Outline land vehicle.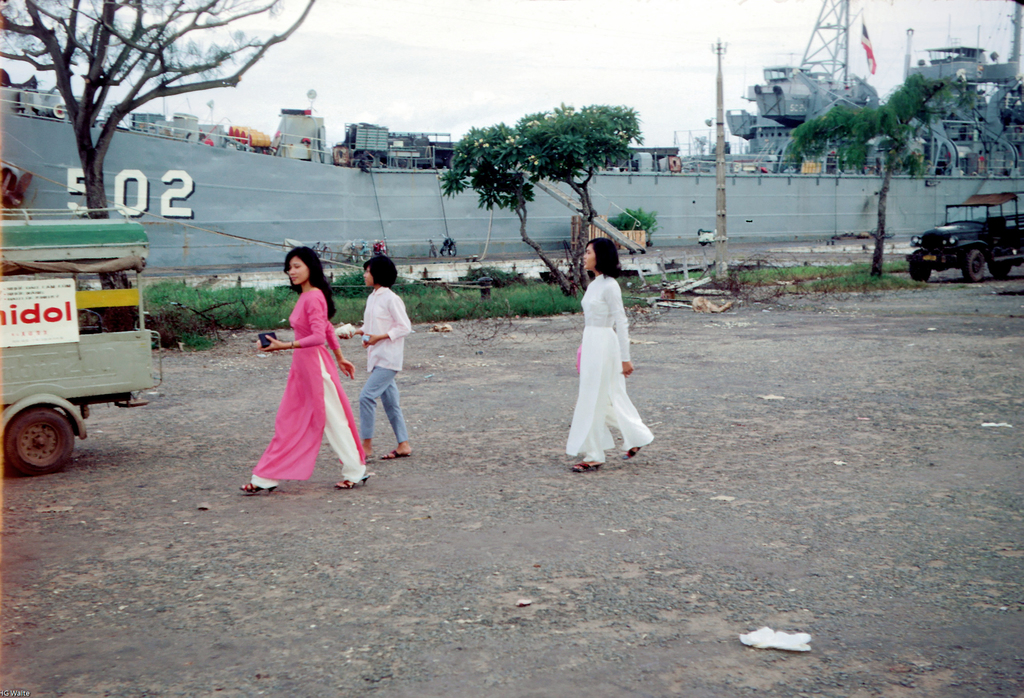
Outline: select_region(920, 188, 1011, 274).
